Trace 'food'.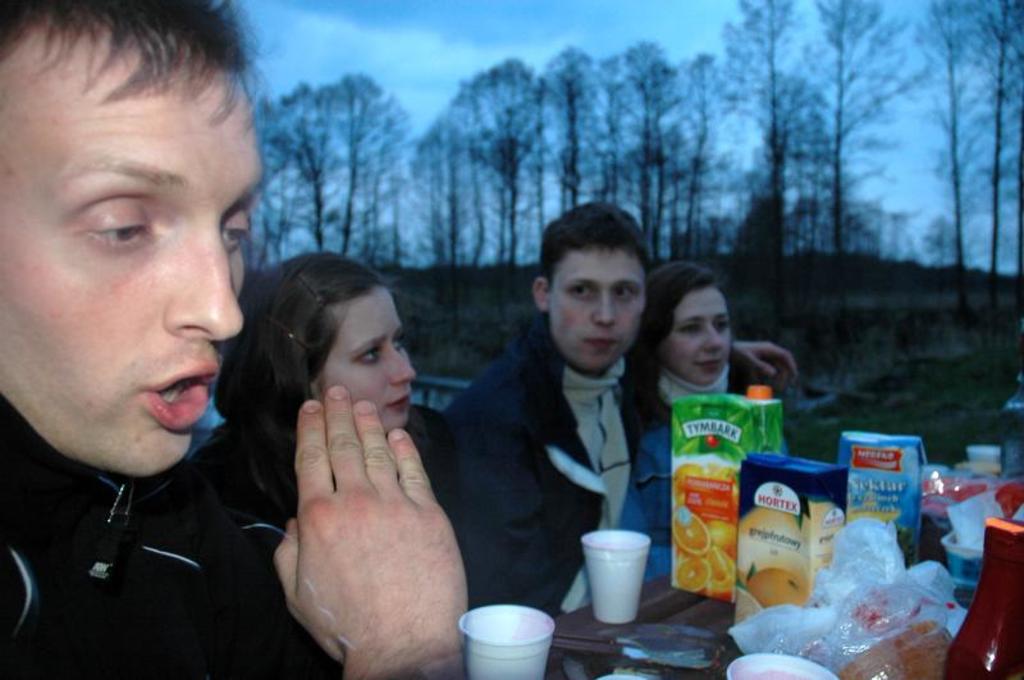
Traced to 672:555:712:595.
